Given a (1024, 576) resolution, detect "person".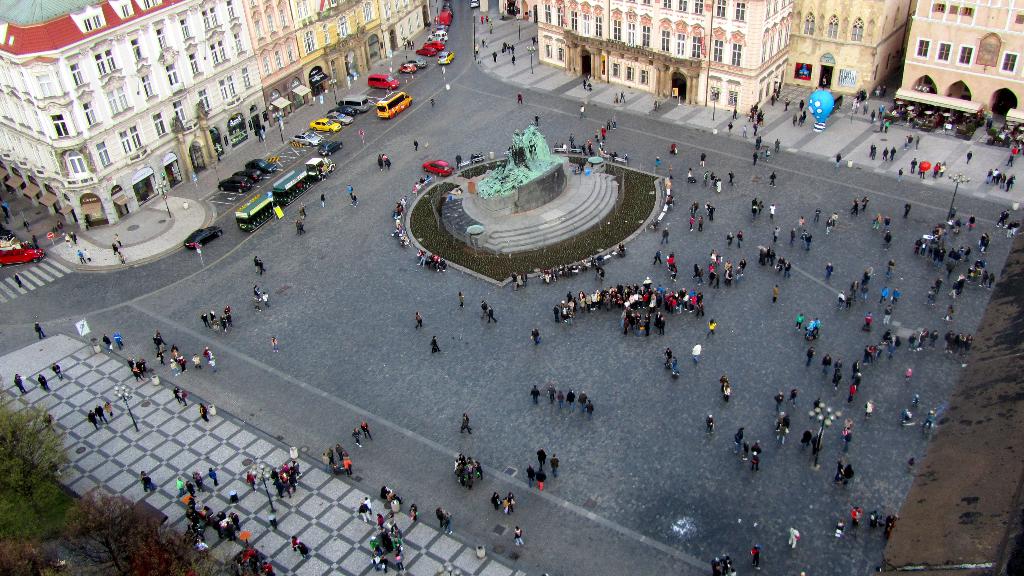
bbox(926, 330, 927, 342).
